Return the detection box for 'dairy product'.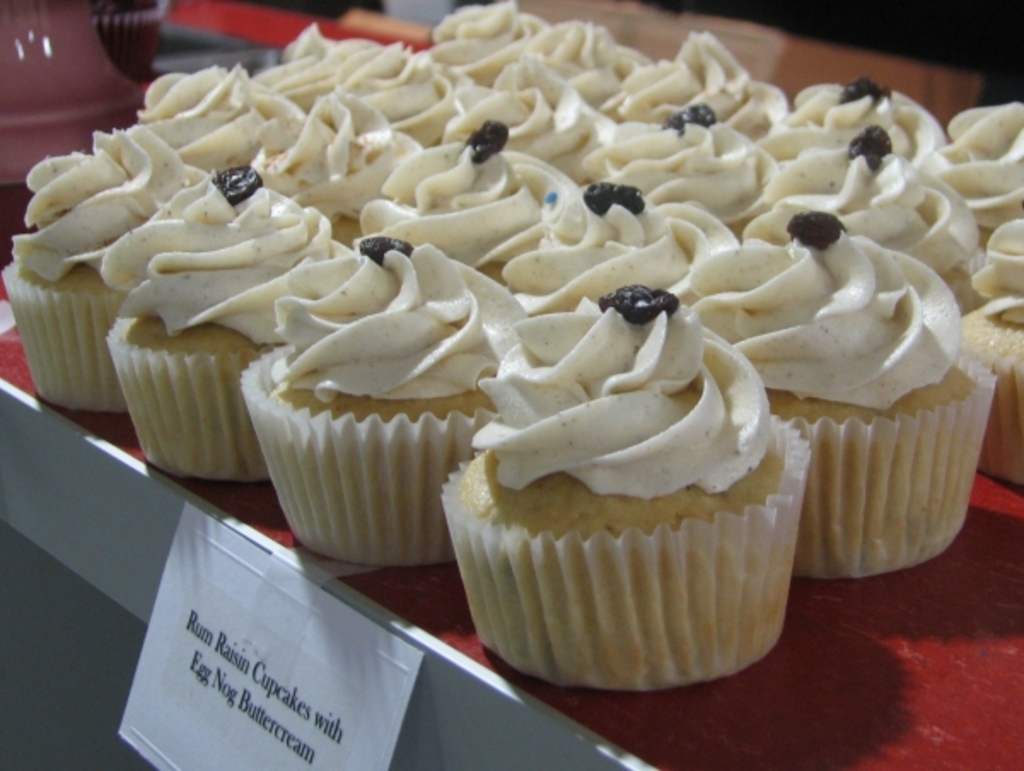
bbox(451, 61, 620, 191).
